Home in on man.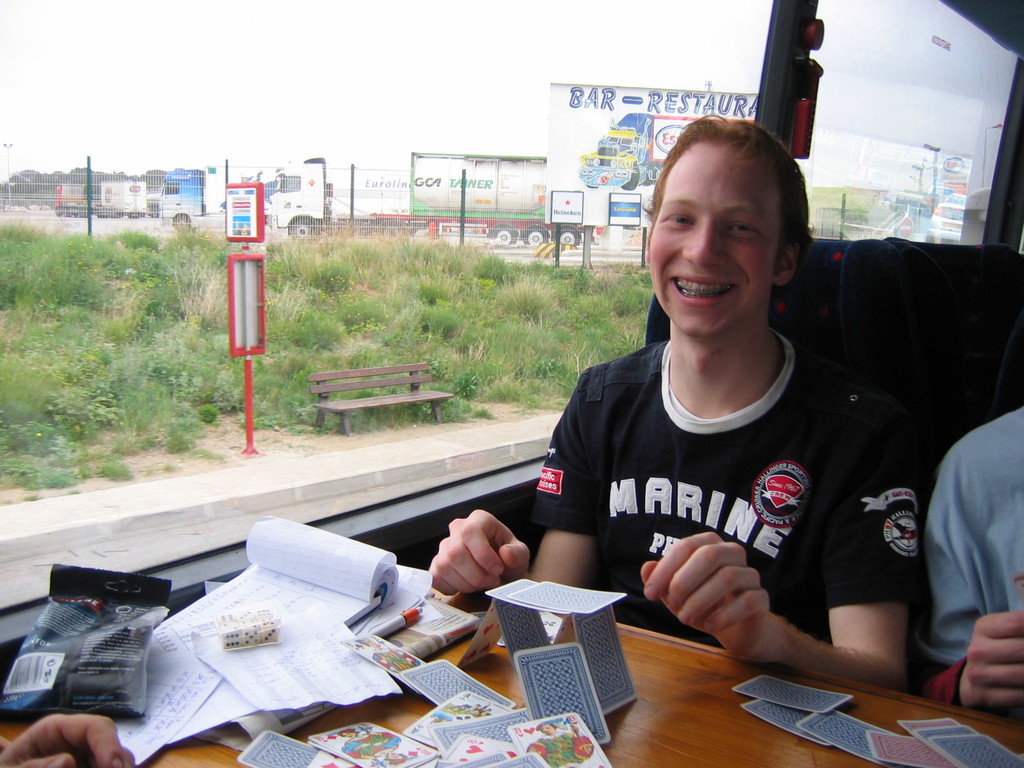
Homed in at <bbox>476, 120, 979, 705</bbox>.
